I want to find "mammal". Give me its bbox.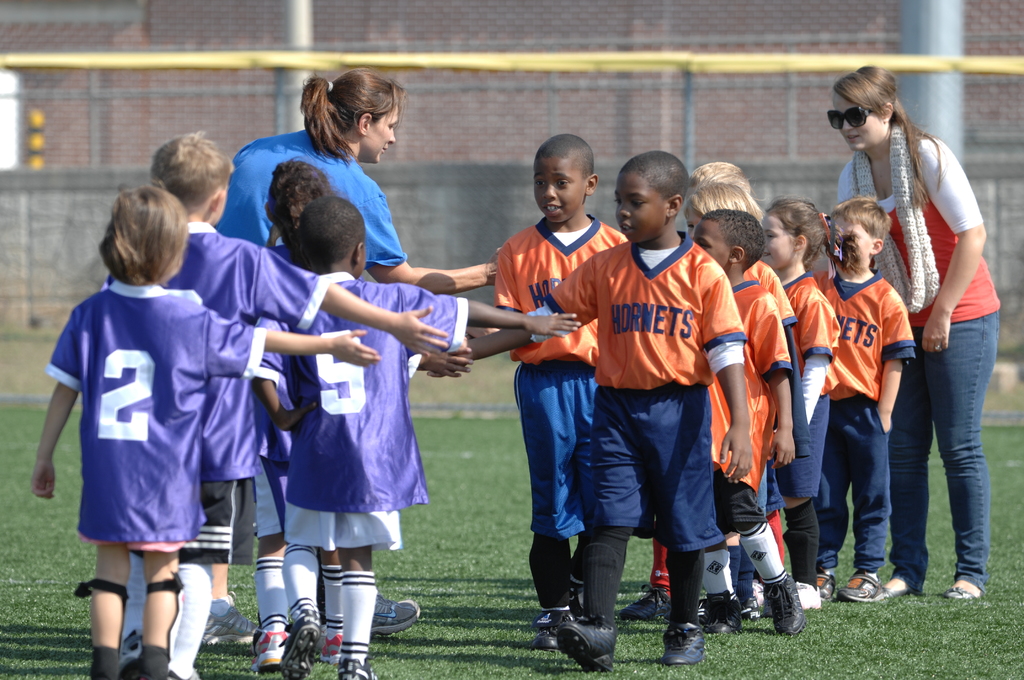
left=868, top=103, right=1008, bottom=615.
